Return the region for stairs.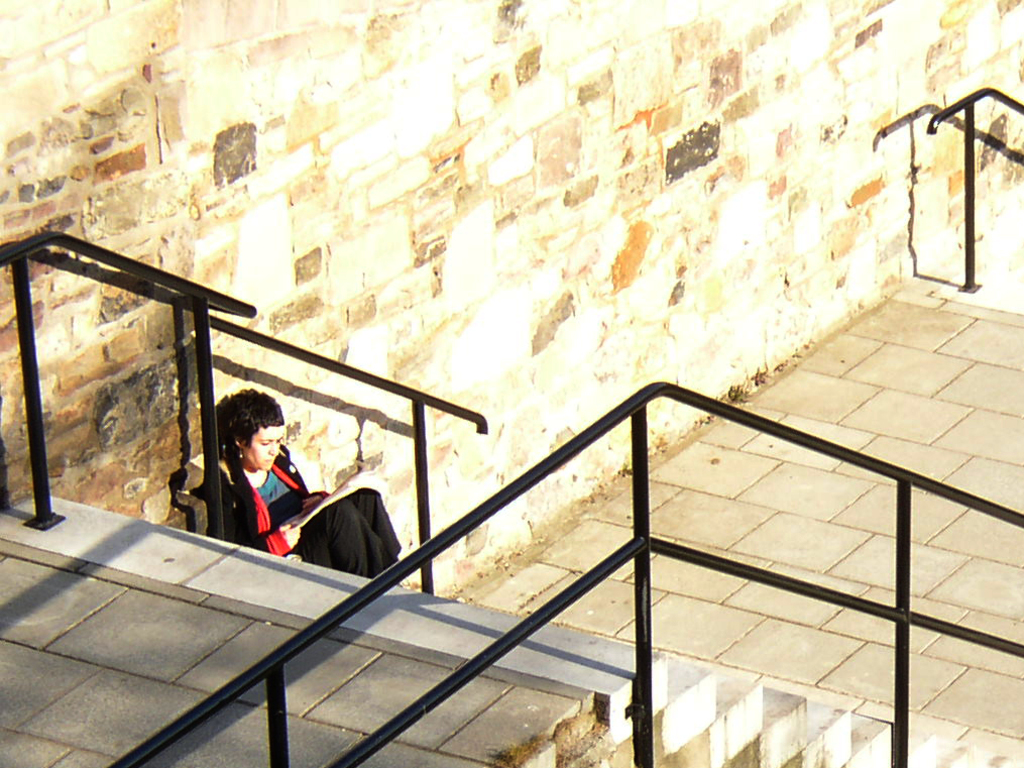
locate(0, 487, 1020, 767).
